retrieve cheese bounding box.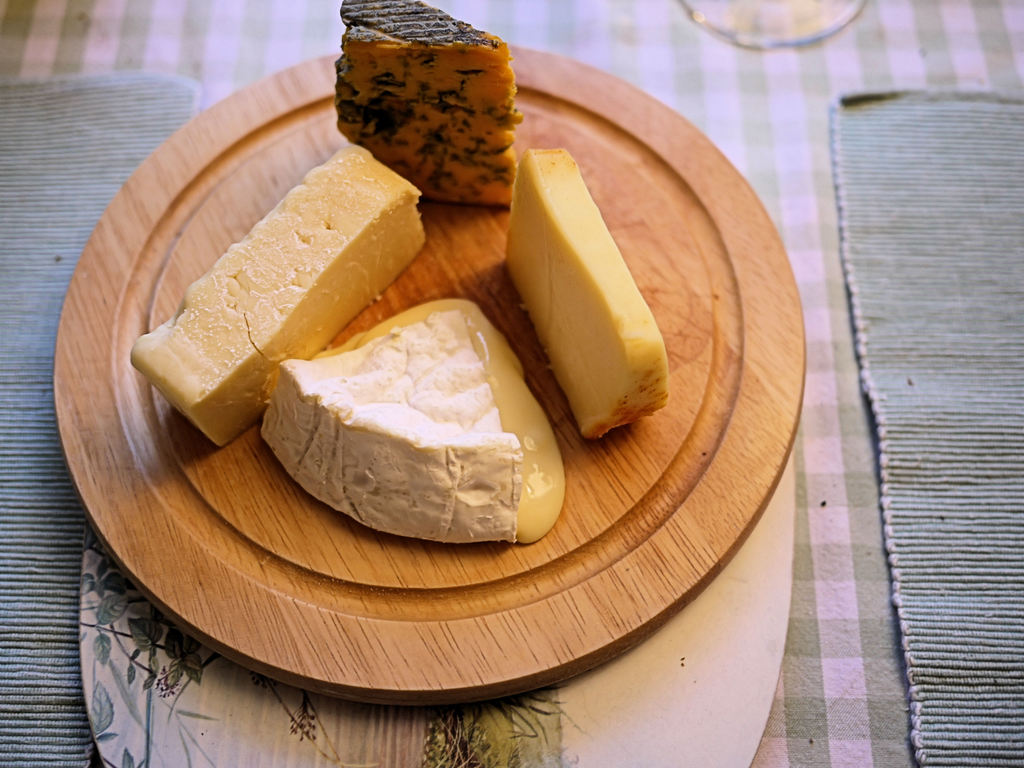
Bounding box: [502,148,673,443].
